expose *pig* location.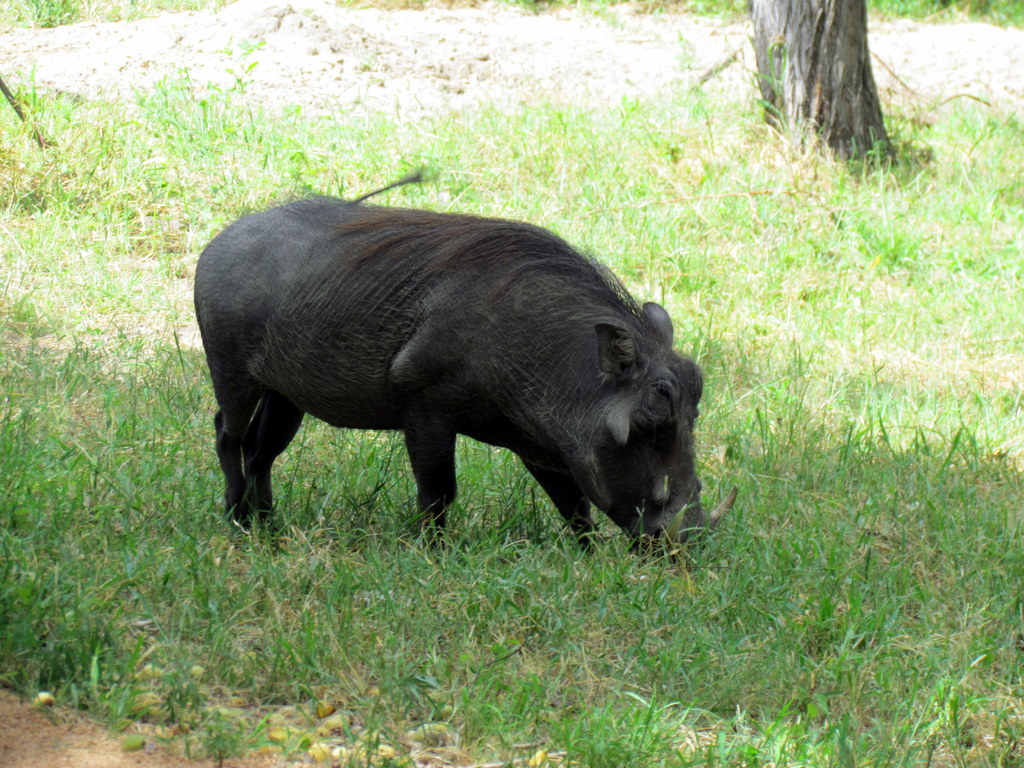
Exposed at {"x1": 191, "y1": 188, "x2": 741, "y2": 572}.
